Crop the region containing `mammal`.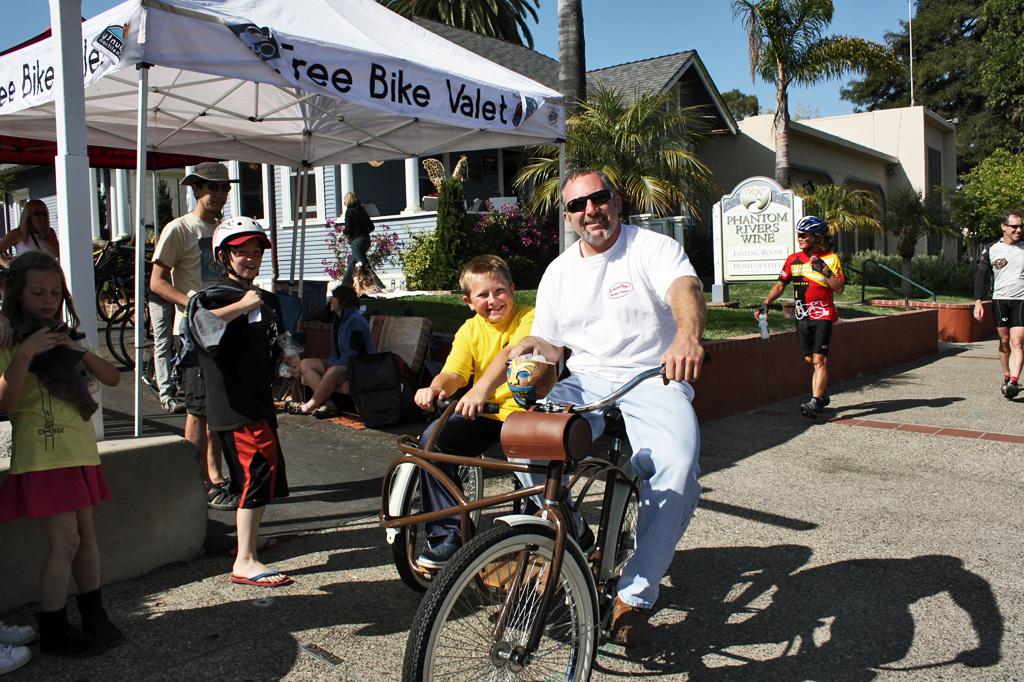
Crop region: 145 237 190 415.
